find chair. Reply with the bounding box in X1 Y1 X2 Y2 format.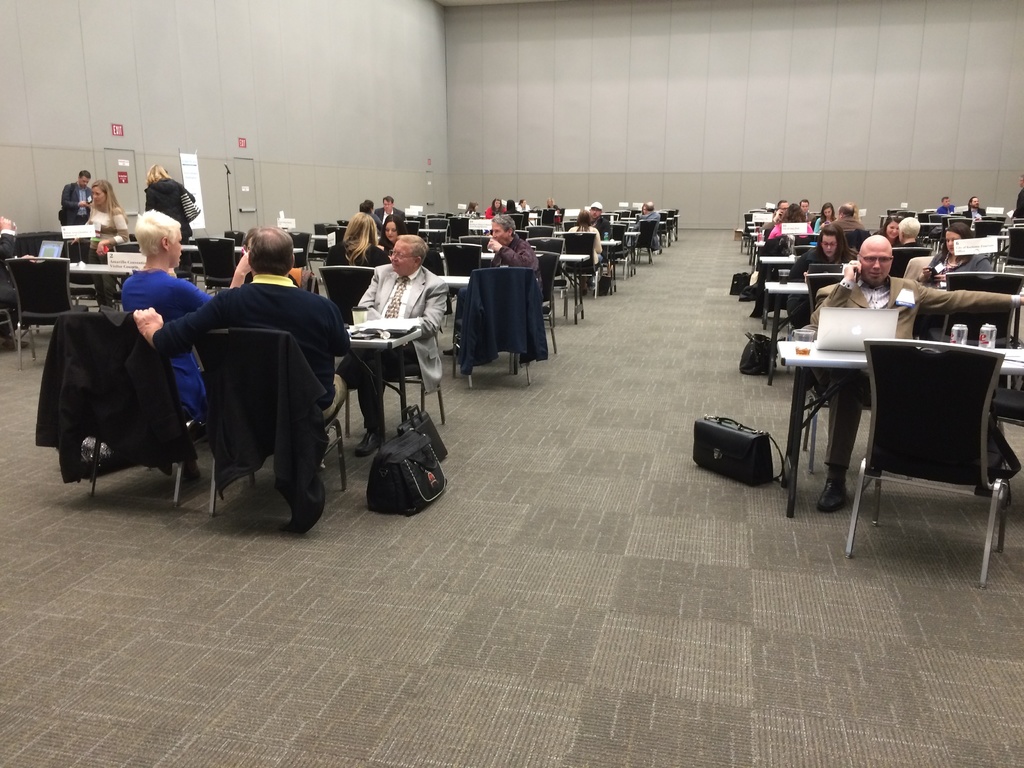
0 291 30 362.
